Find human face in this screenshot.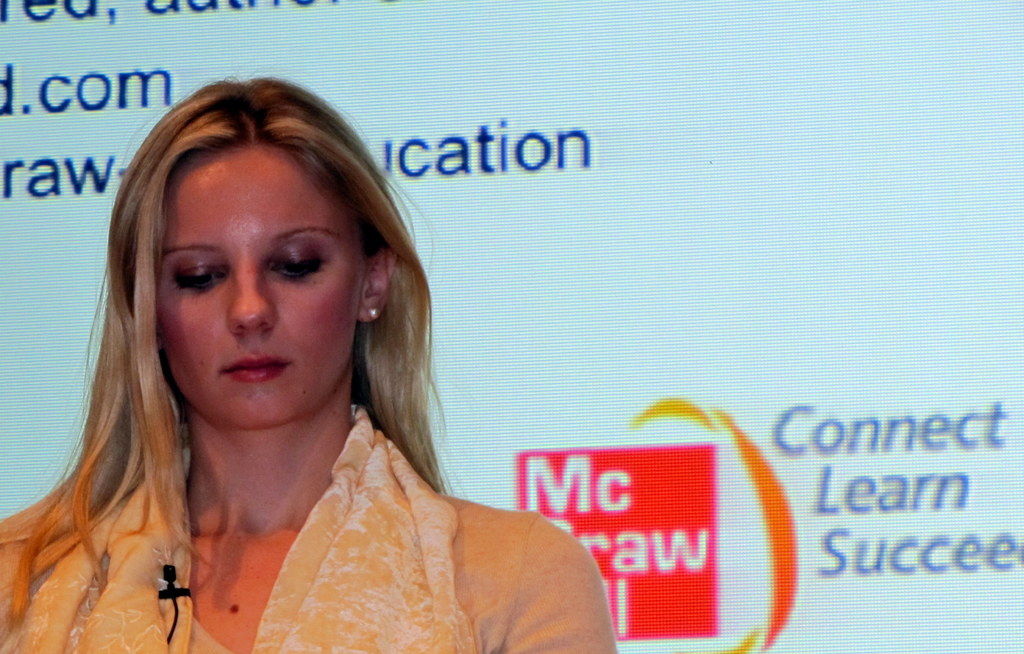
The bounding box for human face is [left=158, top=147, right=365, bottom=432].
